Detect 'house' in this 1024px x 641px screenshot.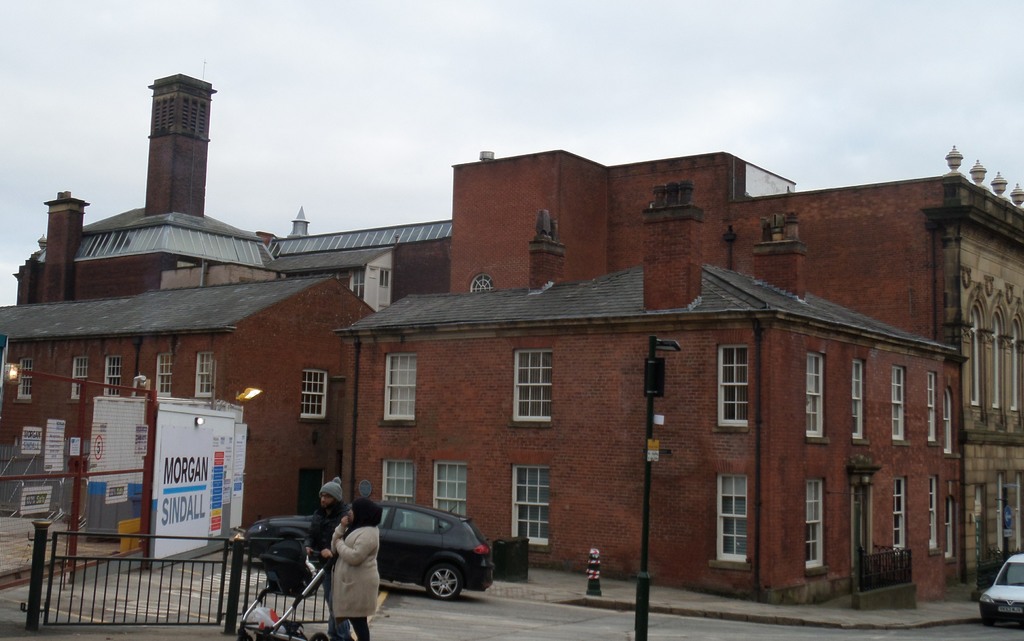
Detection: [x1=0, y1=280, x2=379, y2=539].
